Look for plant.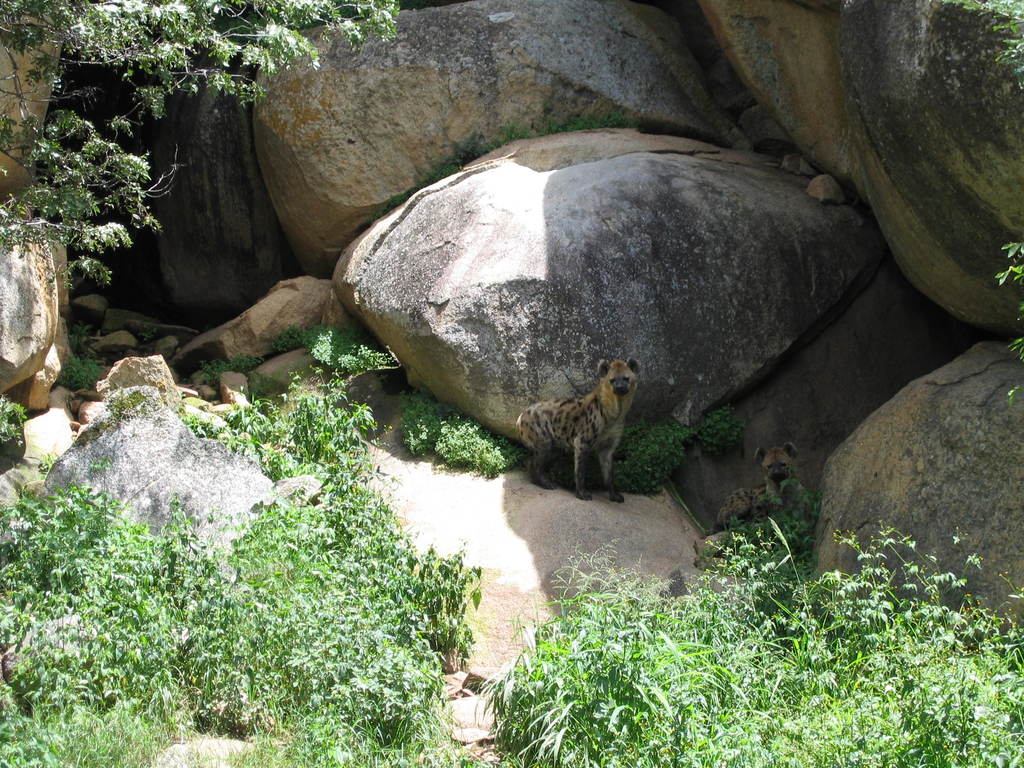
Found: [197, 349, 269, 392].
